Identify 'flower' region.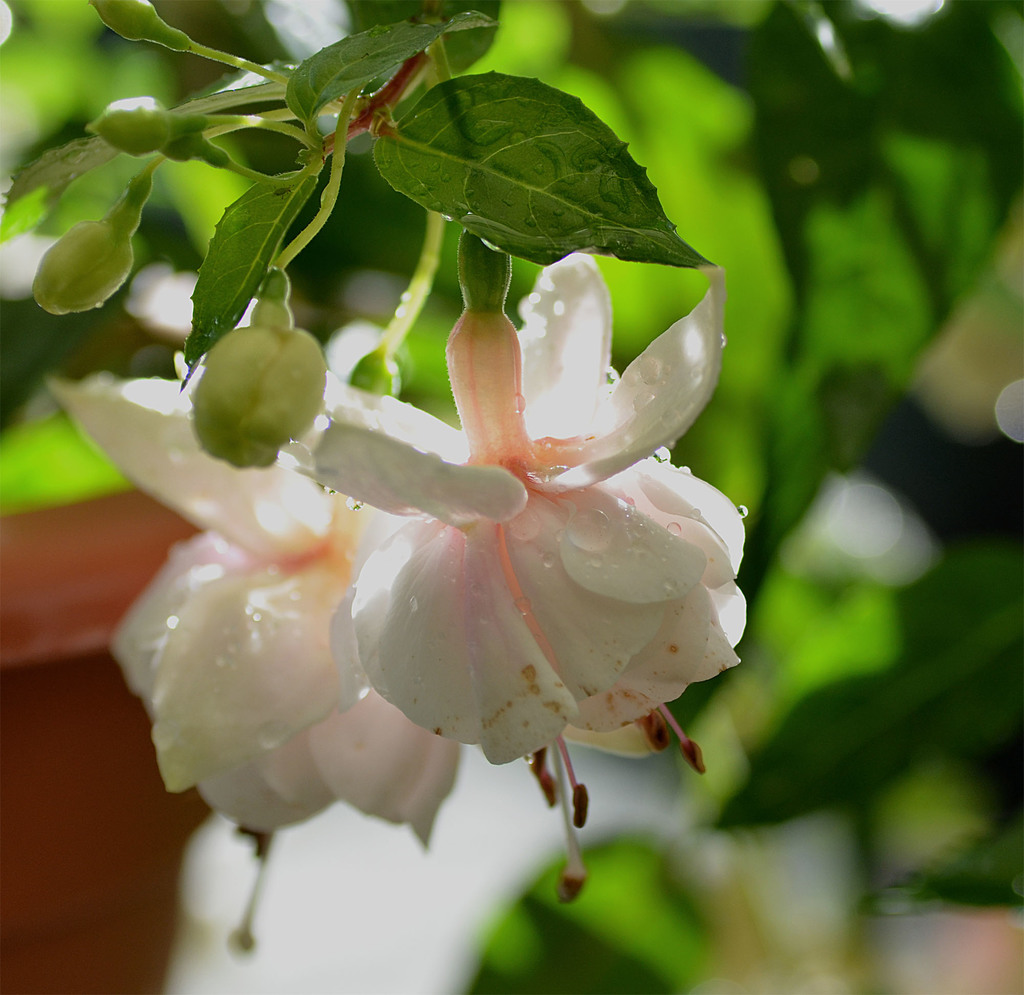
Region: <region>26, 372, 482, 959</region>.
